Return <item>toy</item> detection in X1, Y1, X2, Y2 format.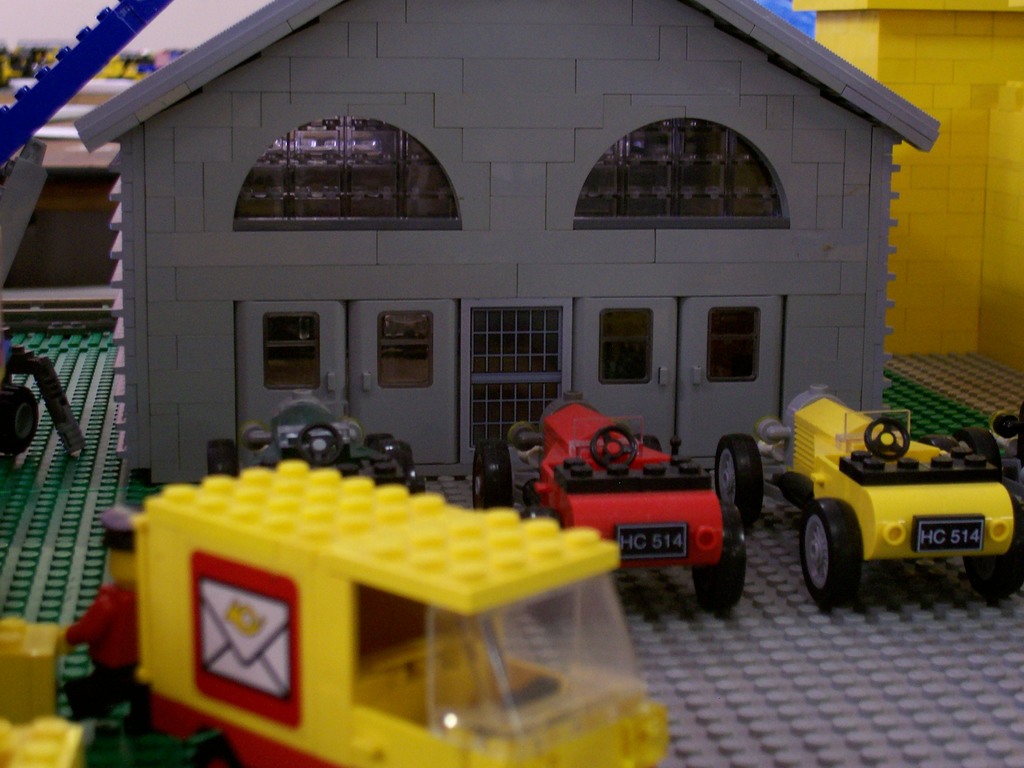
700, 380, 1023, 607.
